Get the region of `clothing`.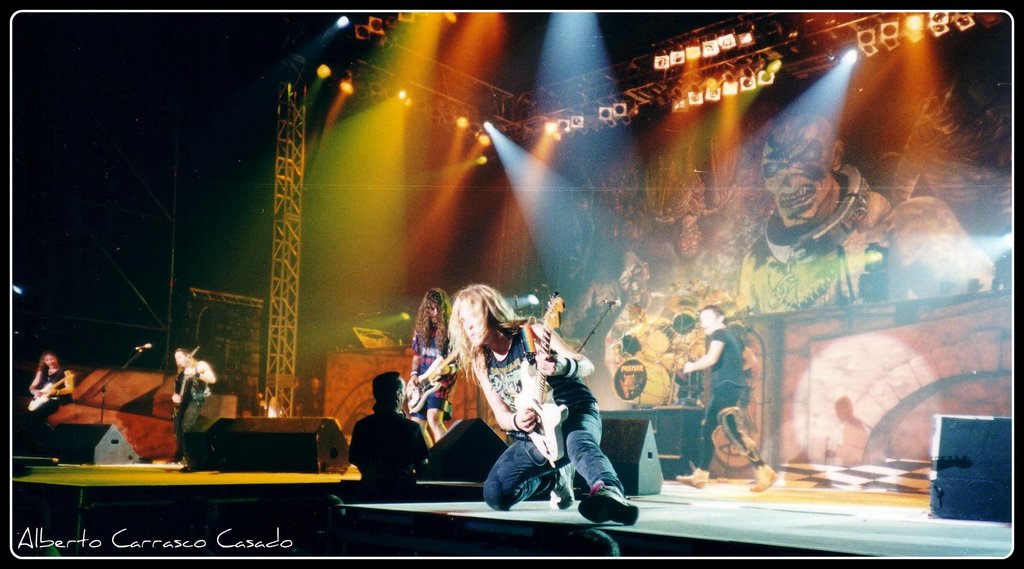
<bbox>408, 331, 465, 420</bbox>.
